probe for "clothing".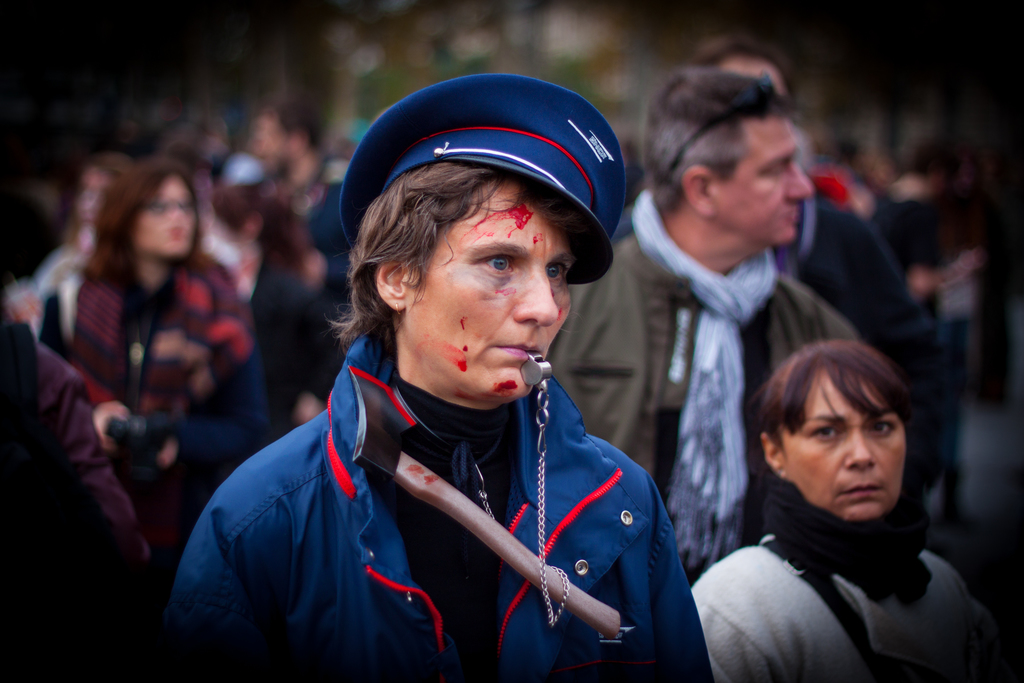
Probe result: x1=0, y1=331, x2=160, y2=682.
